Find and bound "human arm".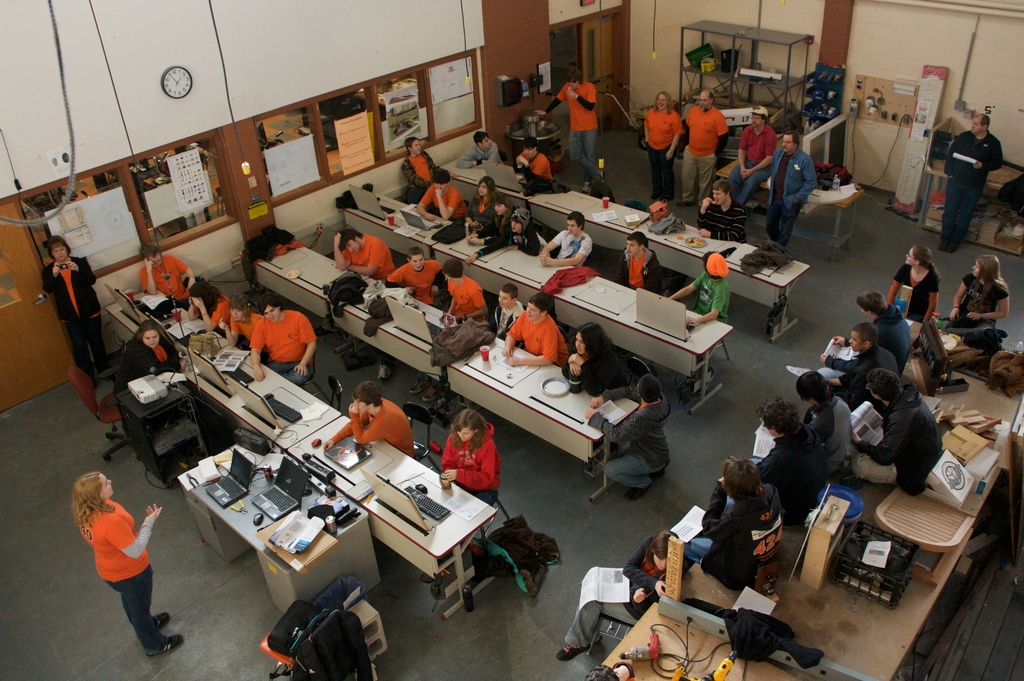
Bound: <box>248,319,271,384</box>.
